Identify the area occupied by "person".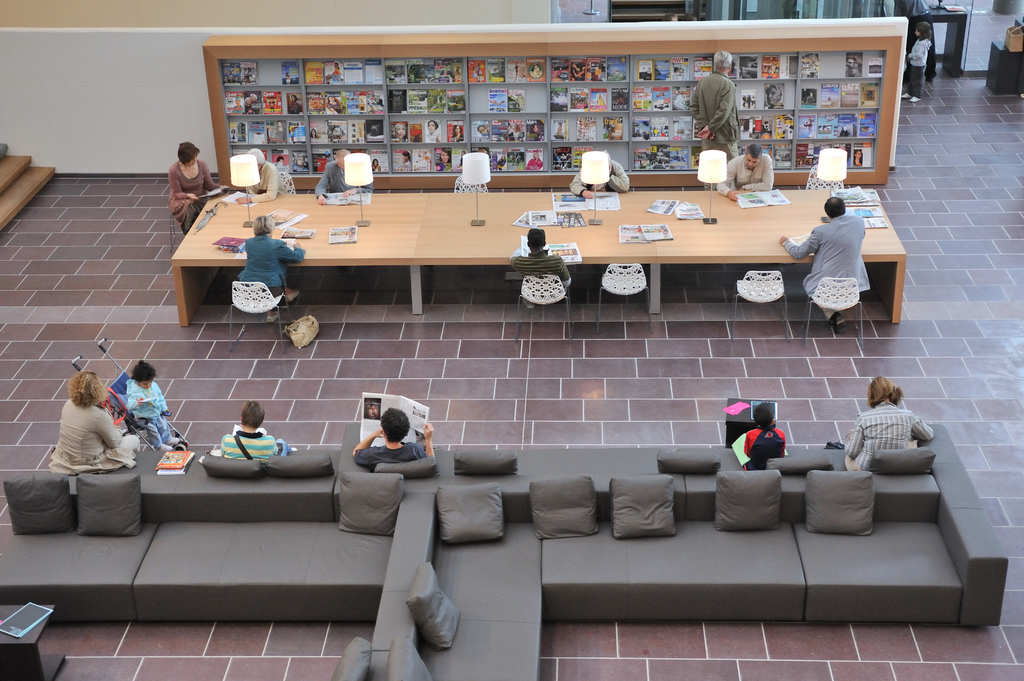
Area: crop(855, 151, 865, 166).
